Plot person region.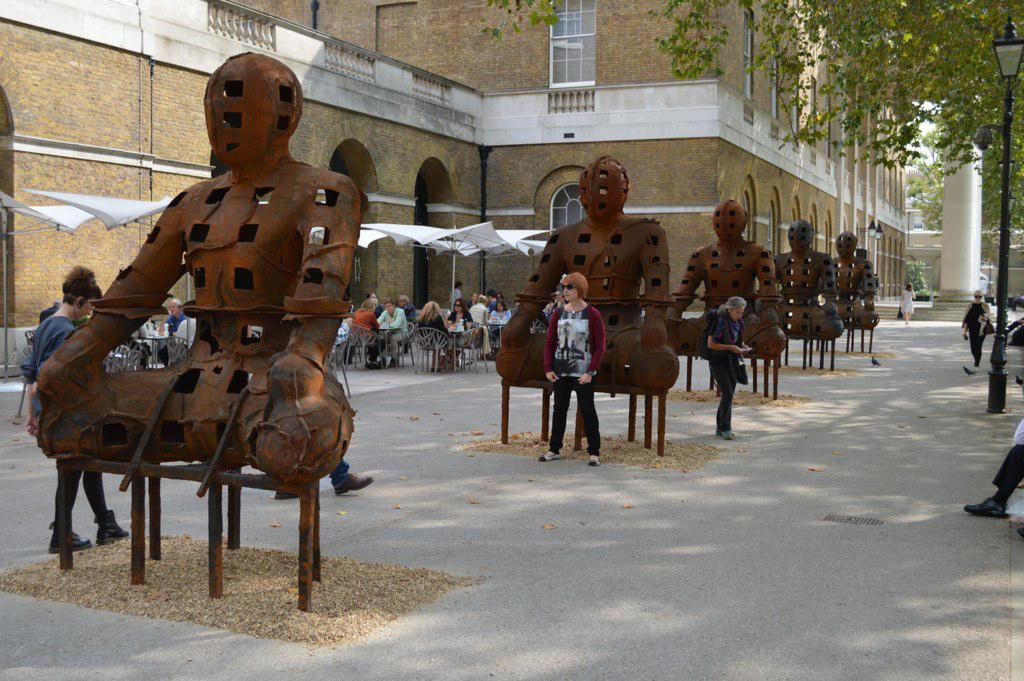
Plotted at crop(26, 262, 133, 548).
